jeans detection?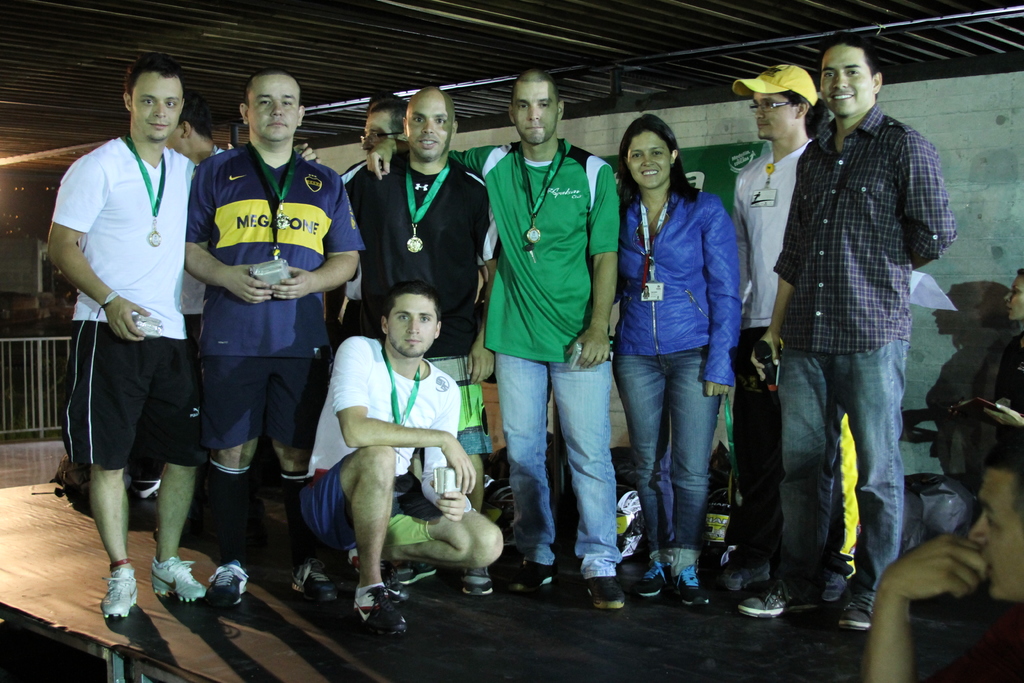
BBox(495, 350, 616, 566)
